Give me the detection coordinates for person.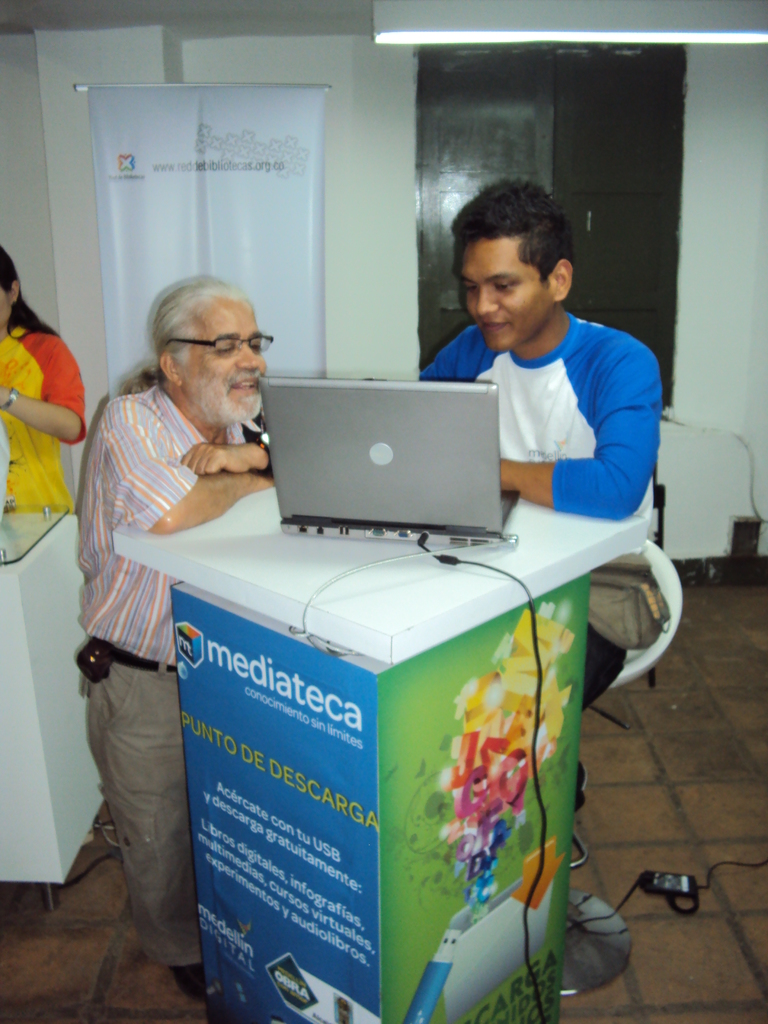
left=67, top=201, right=262, bottom=991.
